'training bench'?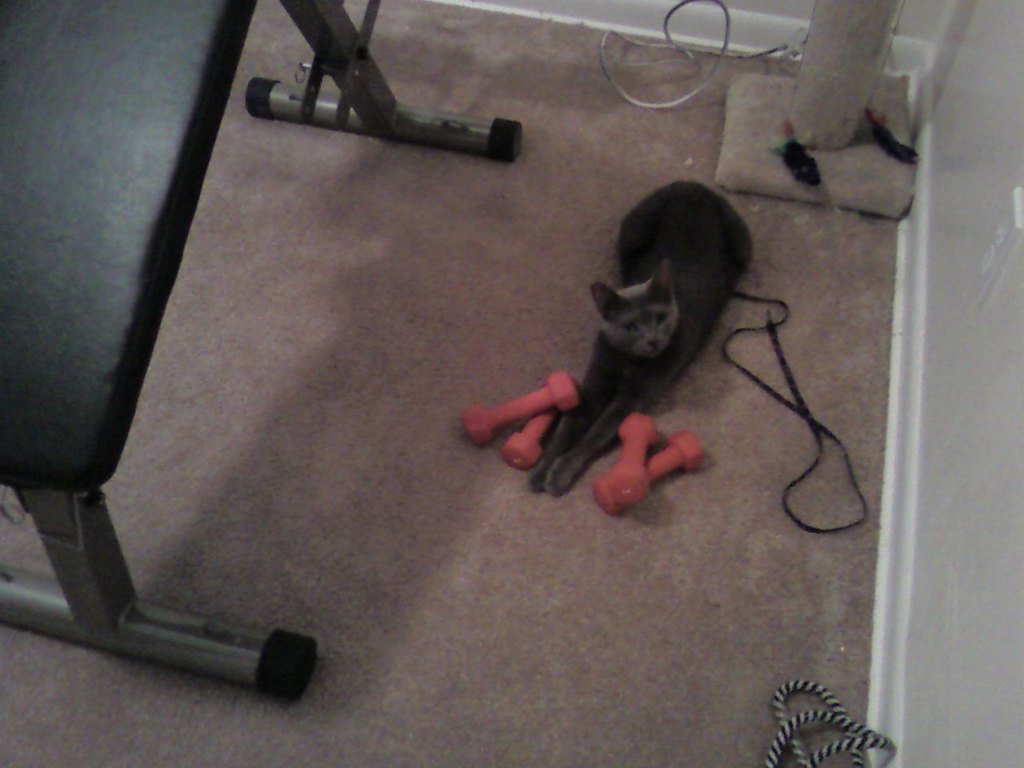
[x1=0, y1=13, x2=518, y2=697]
